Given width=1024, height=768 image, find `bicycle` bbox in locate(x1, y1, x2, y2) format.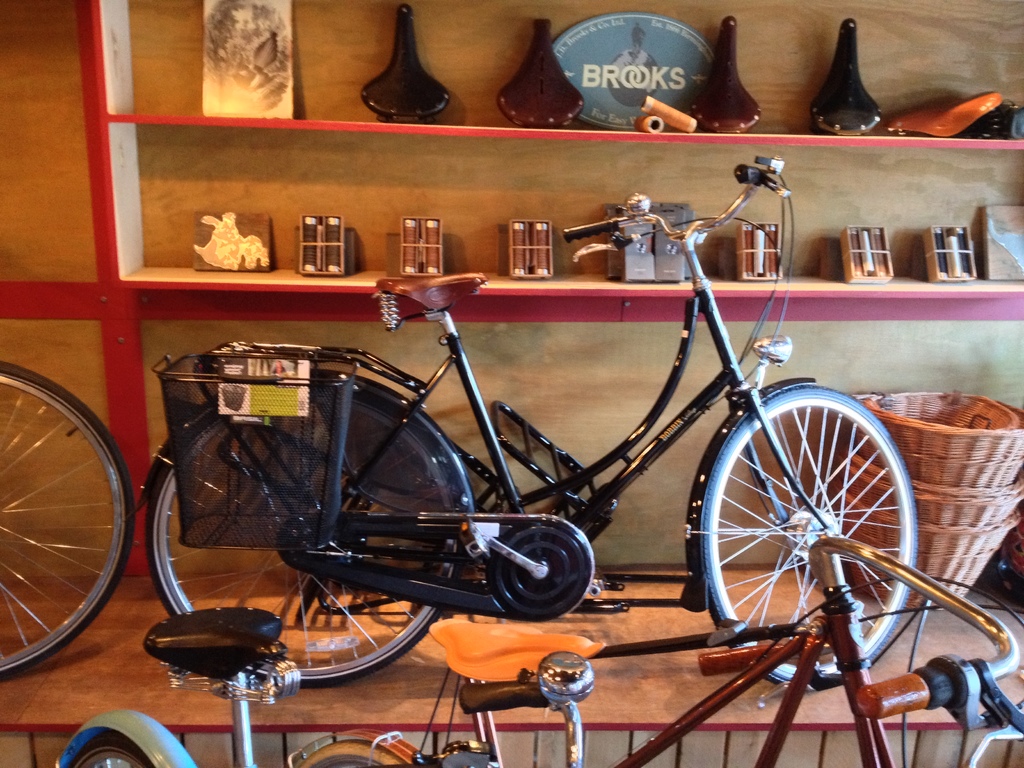
locate(0, 359, 147, 682).
